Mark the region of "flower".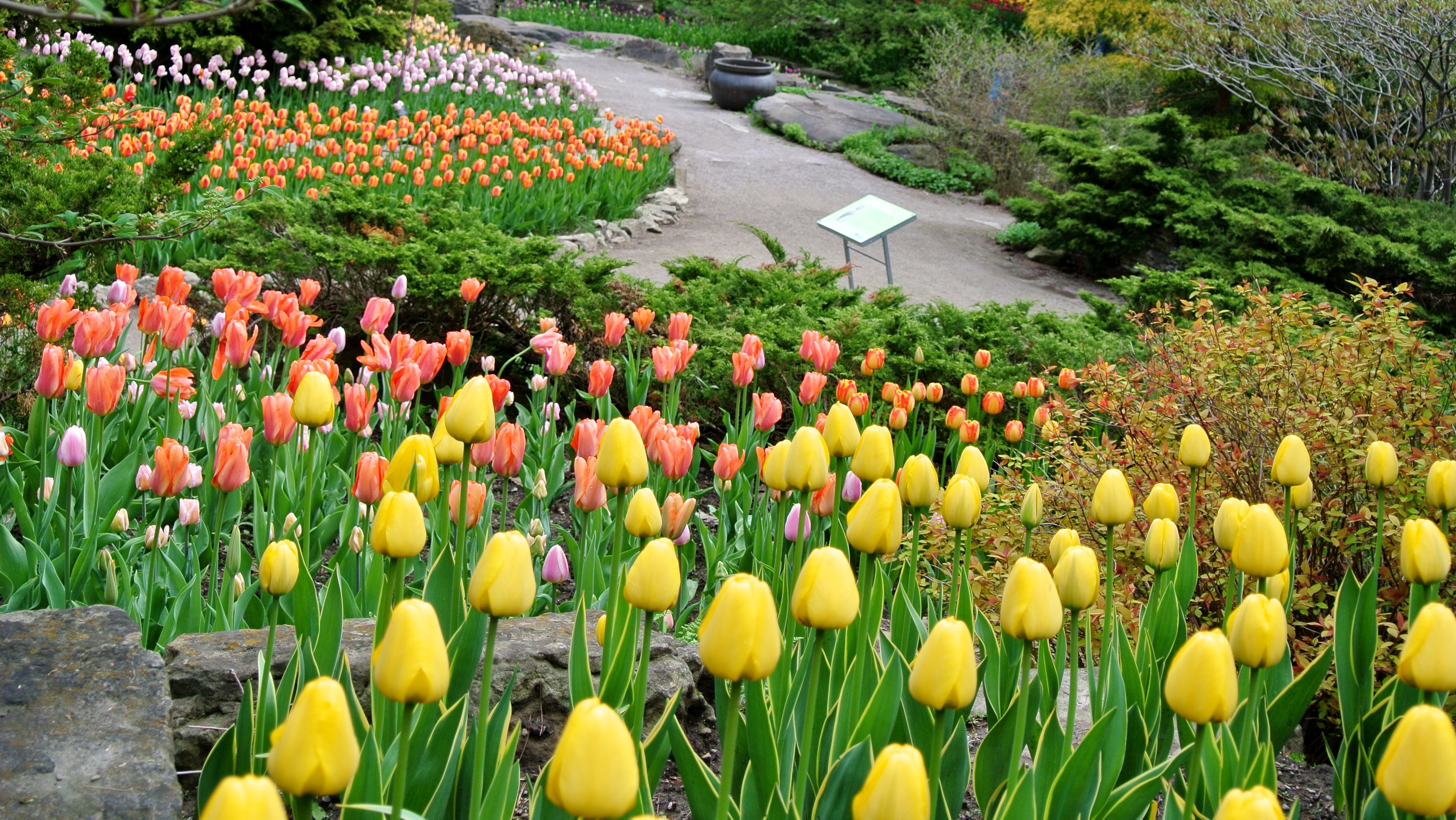
Region: [left=260, top=217, right=295, bottom=257].
